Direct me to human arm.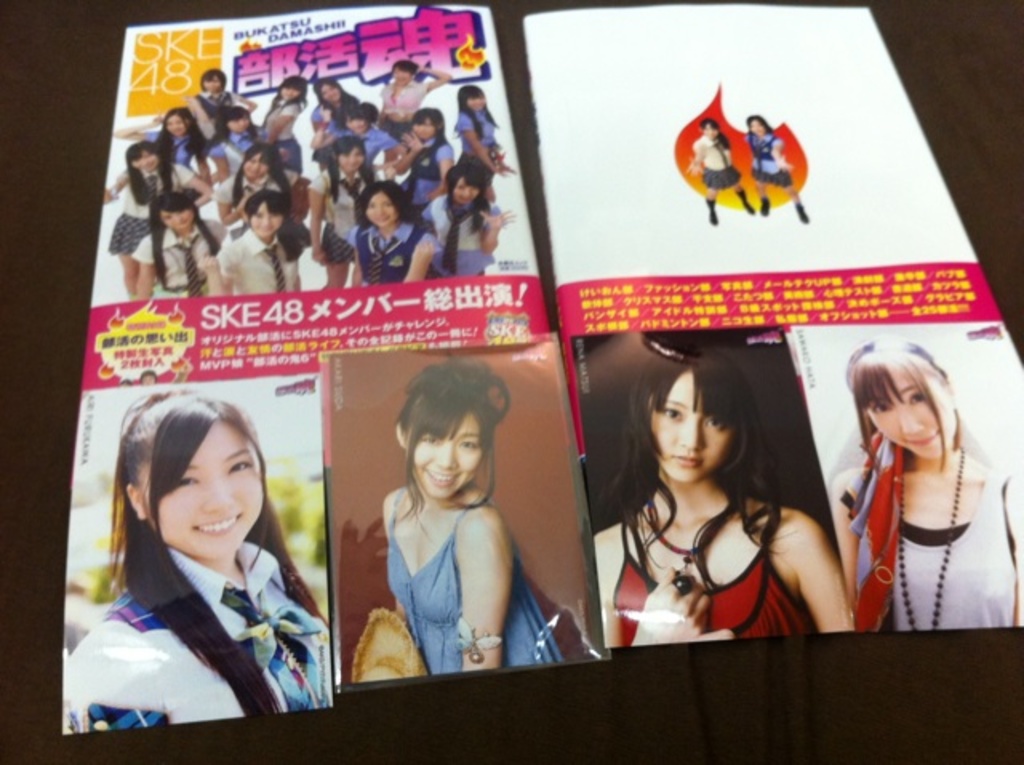
Direction: bbox=[379, 499, 406, 631].
